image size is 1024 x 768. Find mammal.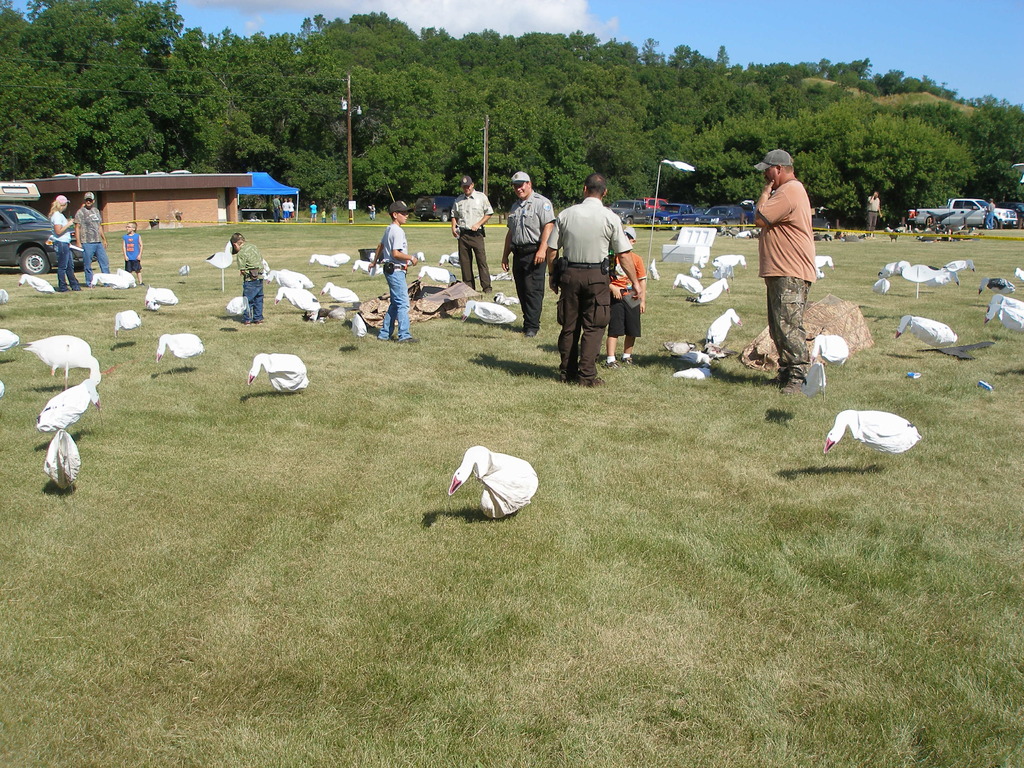
detection(365, 201, 416, 341).
